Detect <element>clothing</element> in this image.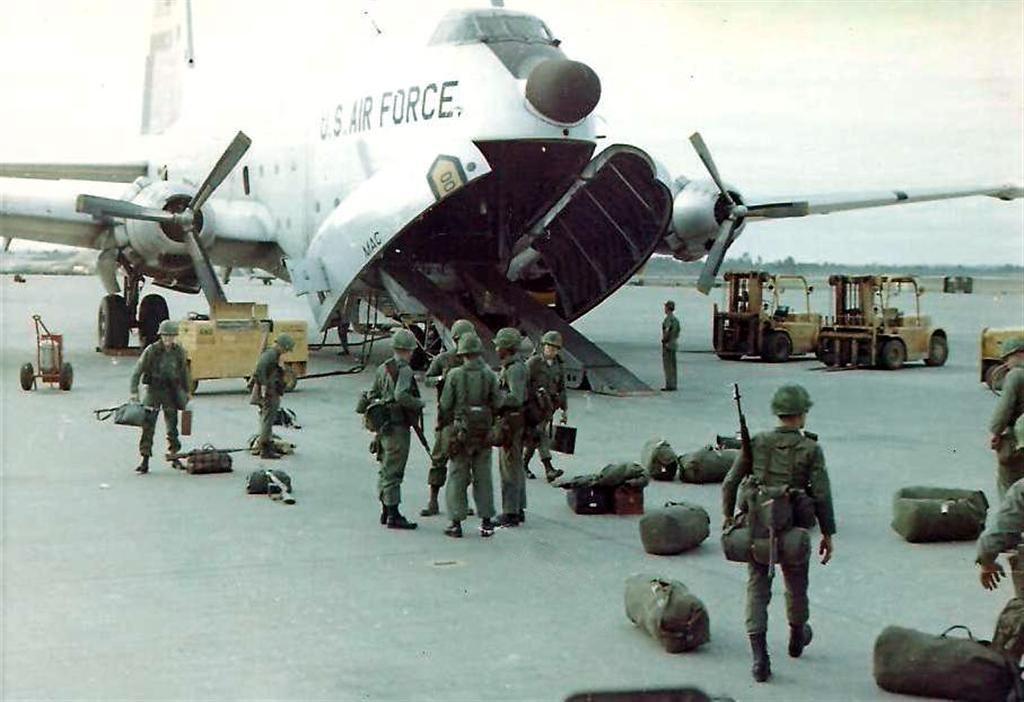
Detection: (left=425, top=347, right=462, bottom=487).
